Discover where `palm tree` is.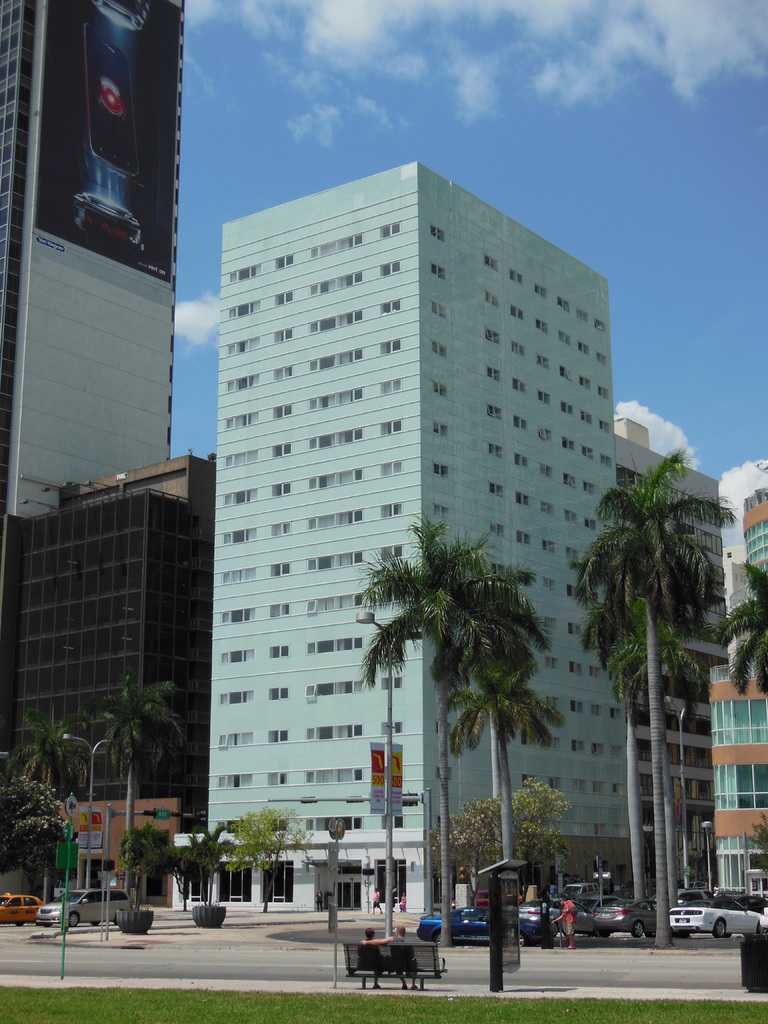
Discovered at bbox=[458, 563, 519, 915].
